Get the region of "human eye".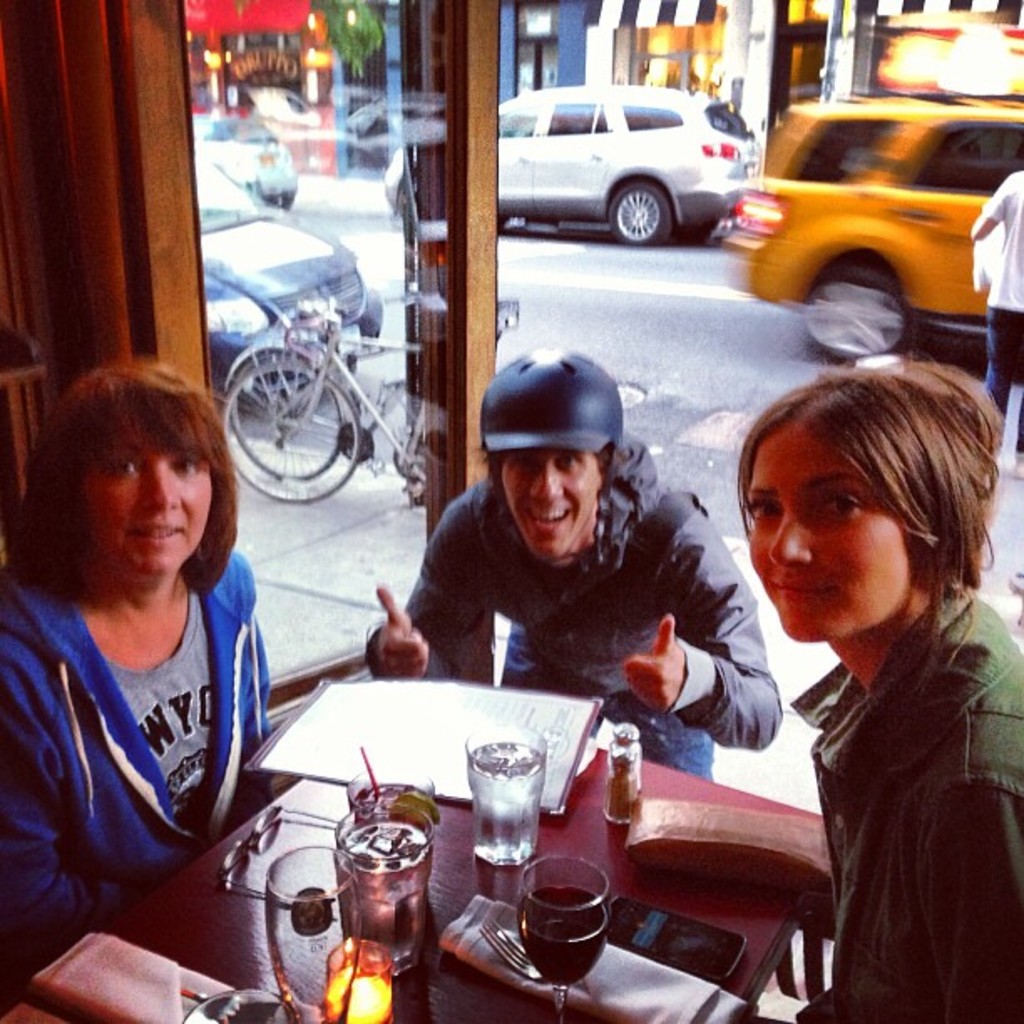
(left=107, top=457, right=141, bottom=475).
